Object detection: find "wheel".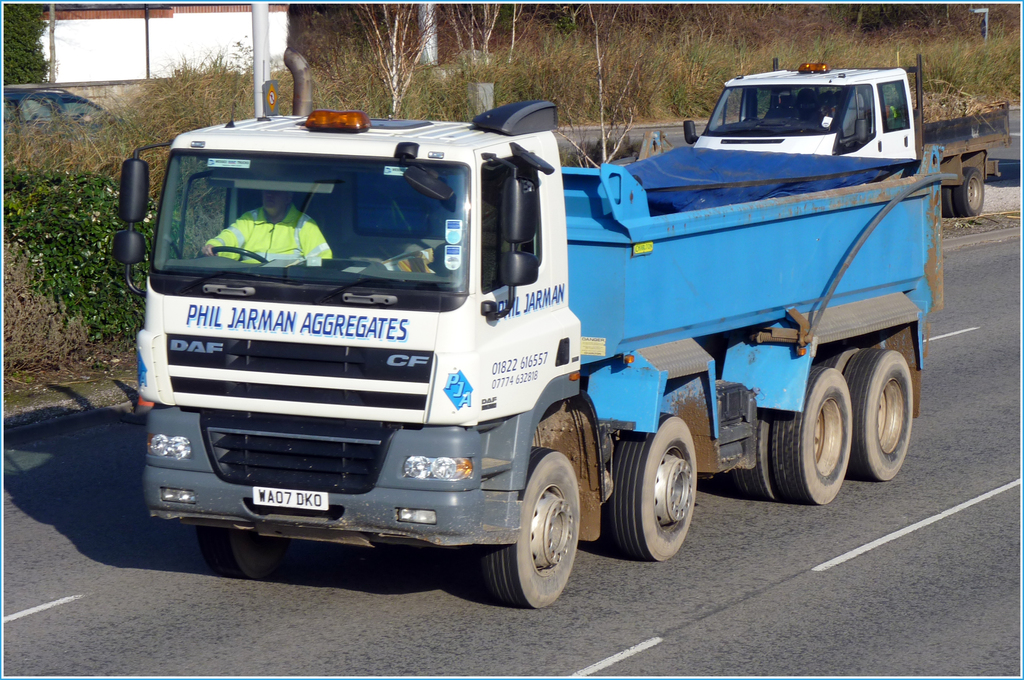
955/166/985/216.
